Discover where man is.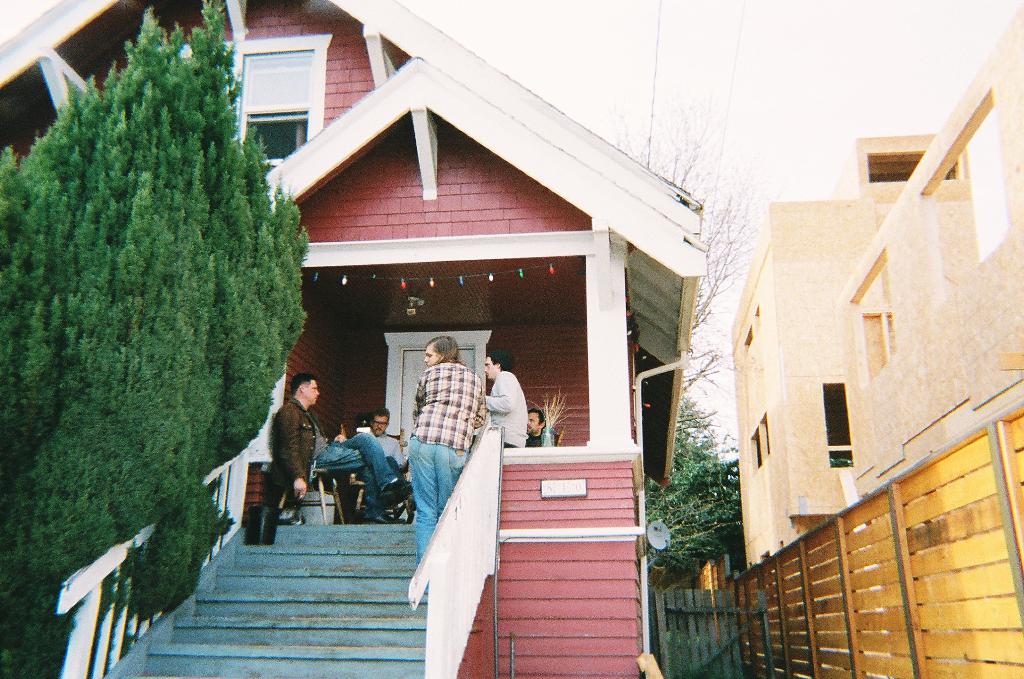
Discovered at BBox(520, 406, 557, 452).
